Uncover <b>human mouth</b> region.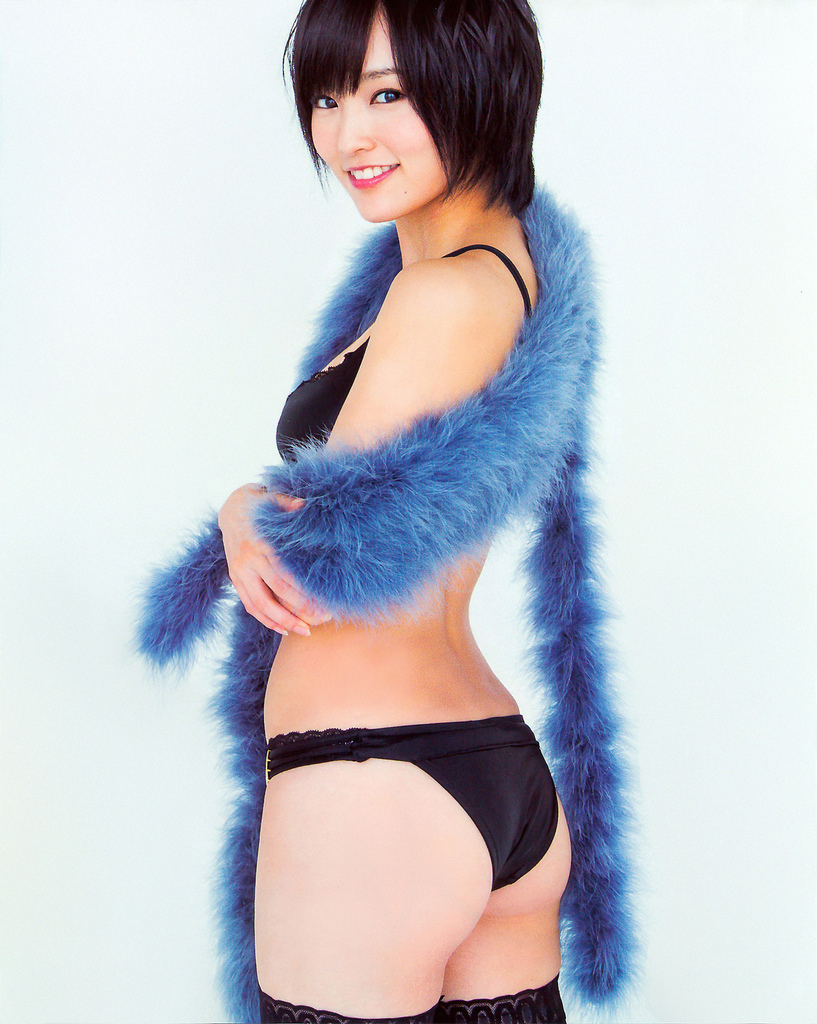
Uncovered: left=341, top=160, right=398, bottom=189.
